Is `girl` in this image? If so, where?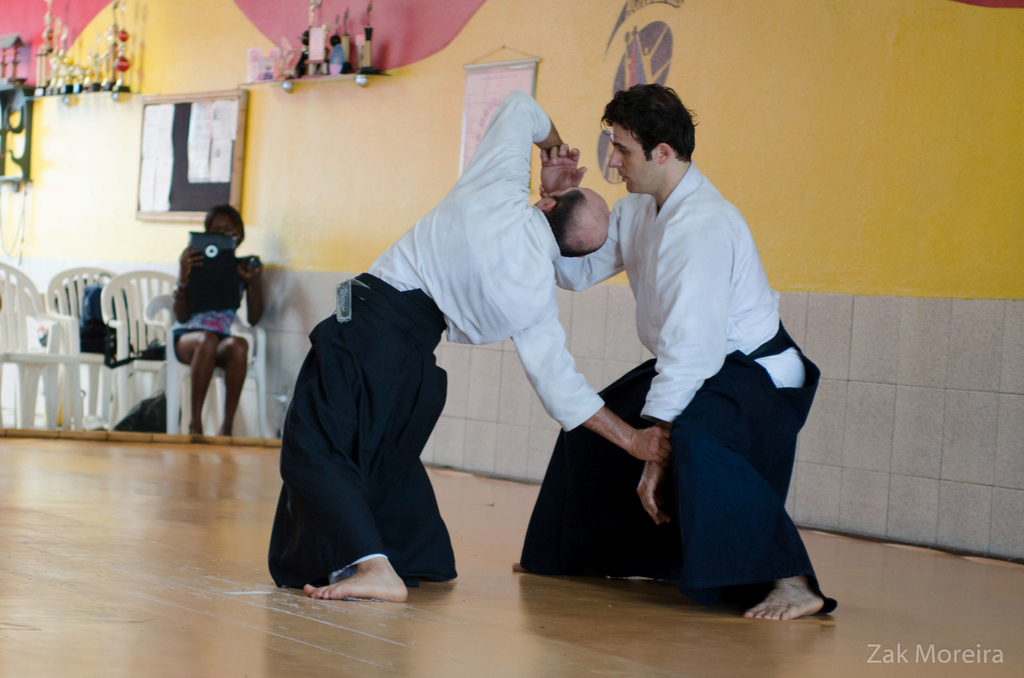
Yes, at <bbox>168, 206, 264, 437</bbox>.
